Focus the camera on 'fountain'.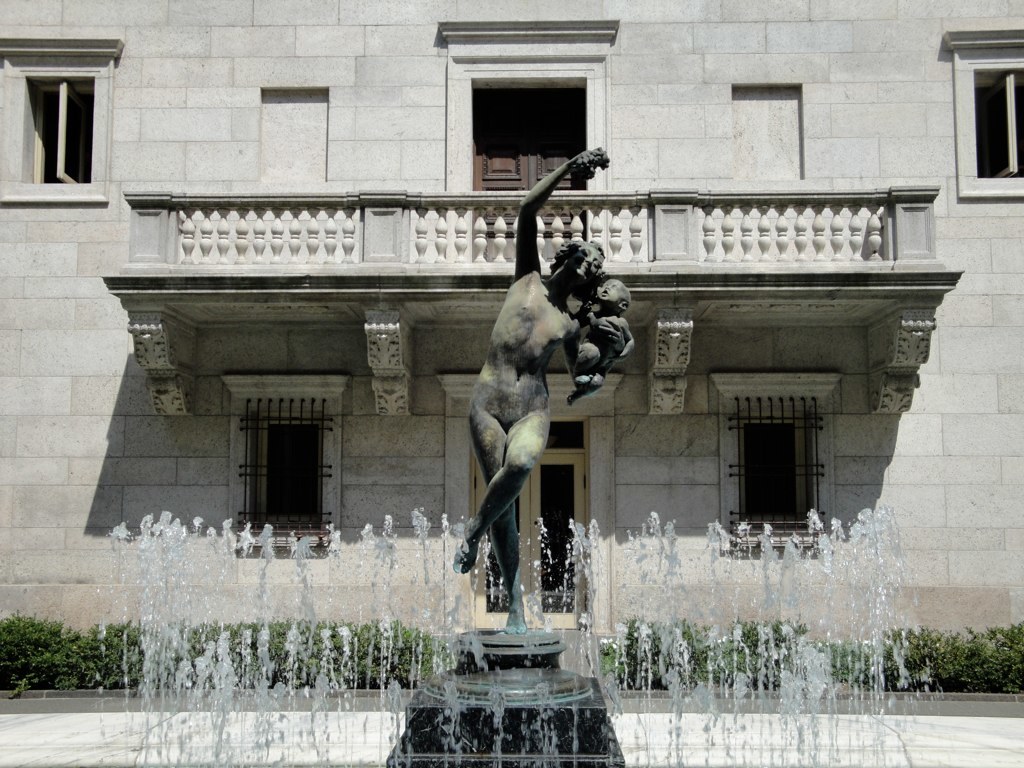
Focus region: bbox=[84, 149, 937, 766].
